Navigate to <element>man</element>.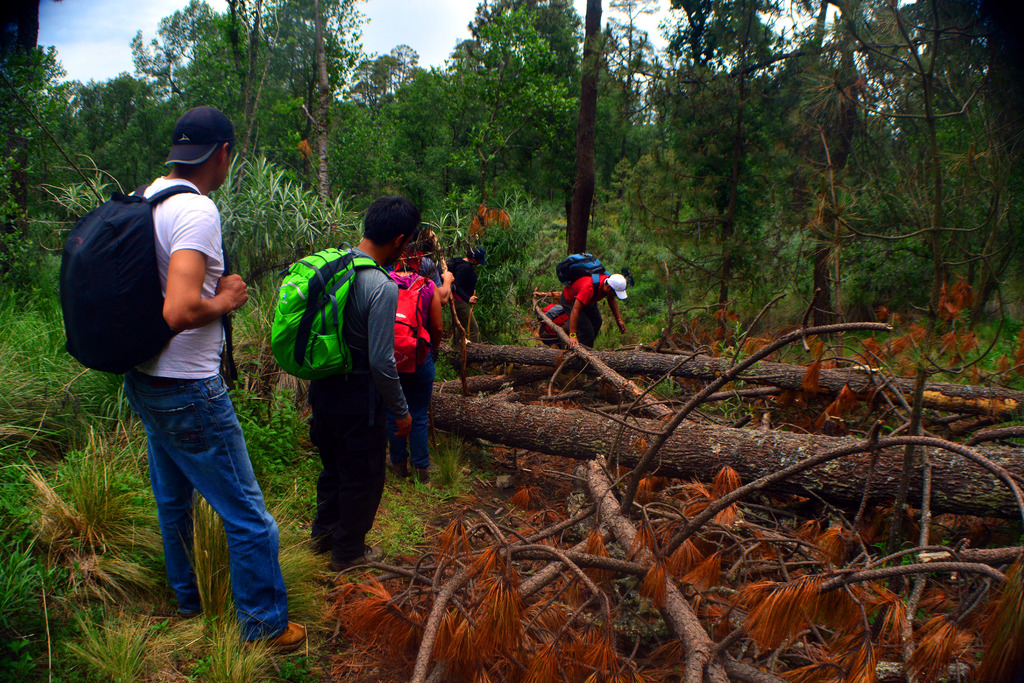
Navigation target: Rect(63, 118, 285, 632).
